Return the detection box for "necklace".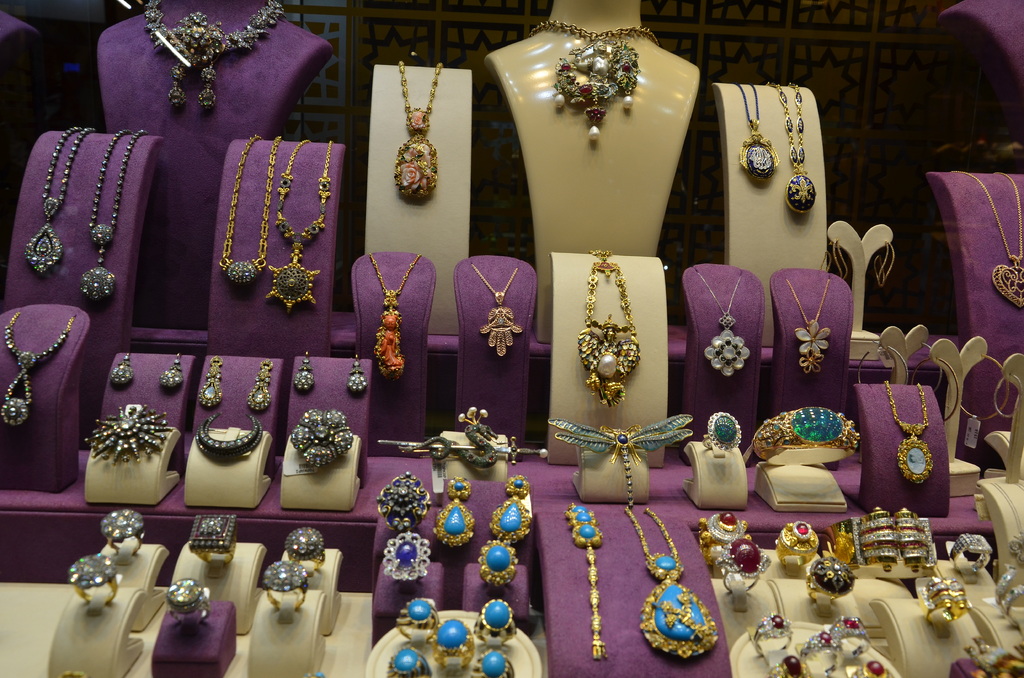
{"left": 148, "top": 0, "right": 284, "bottom": 104}.
